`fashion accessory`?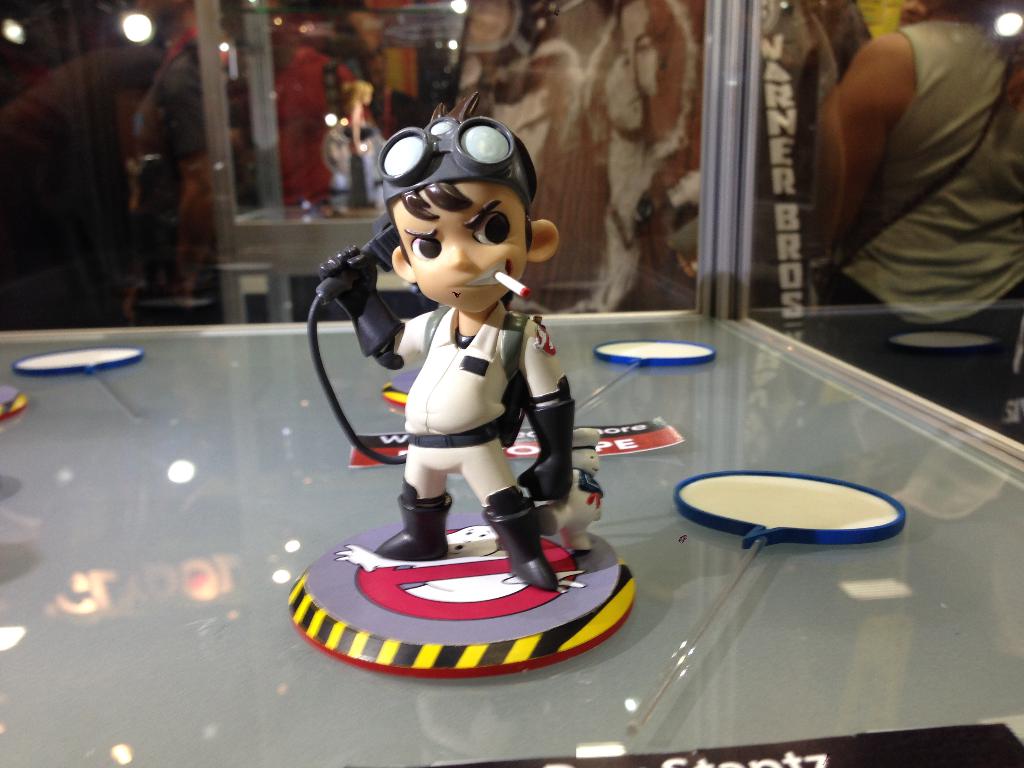
405, 423, 499, 449
